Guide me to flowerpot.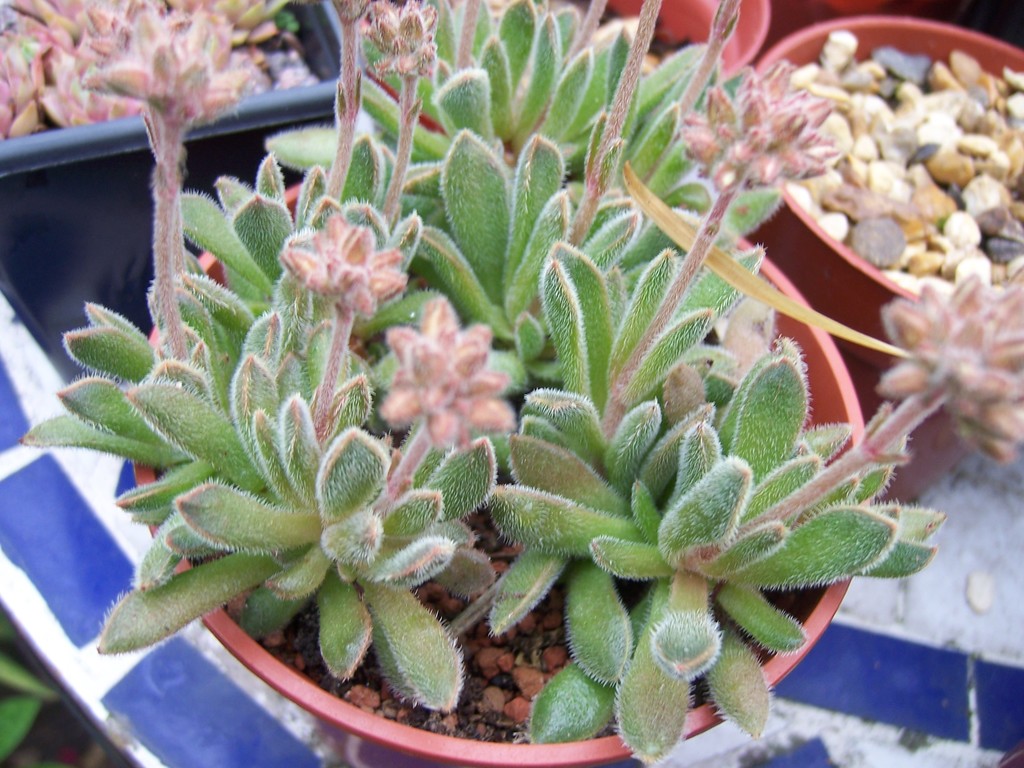
Guidance: 350 0 770 134.
